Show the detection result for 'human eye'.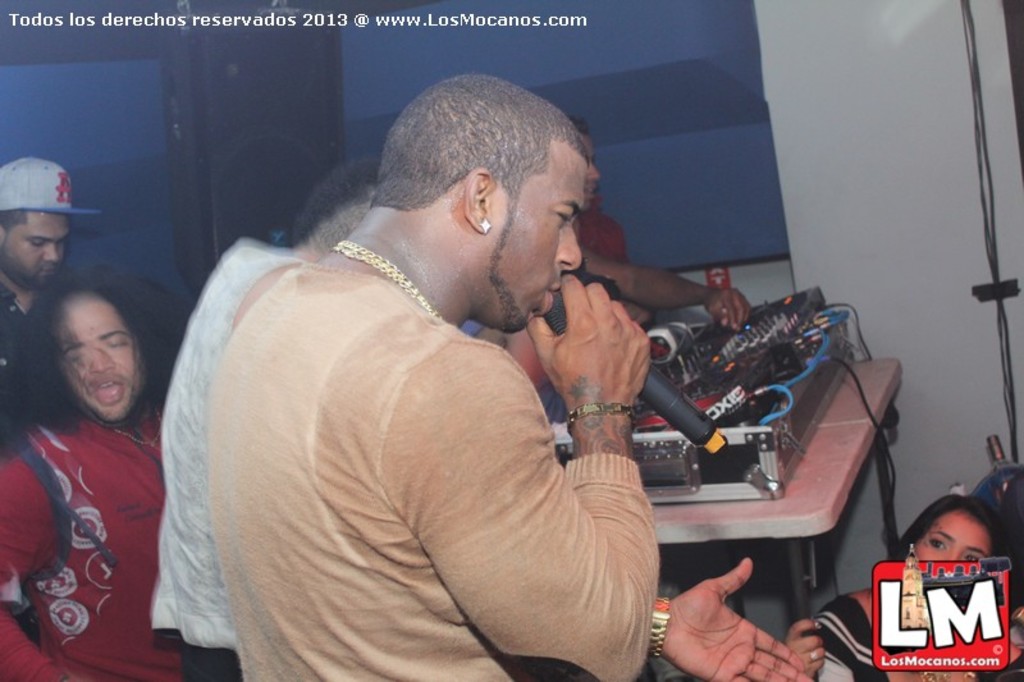
crop(28, 238, 45, 250).
